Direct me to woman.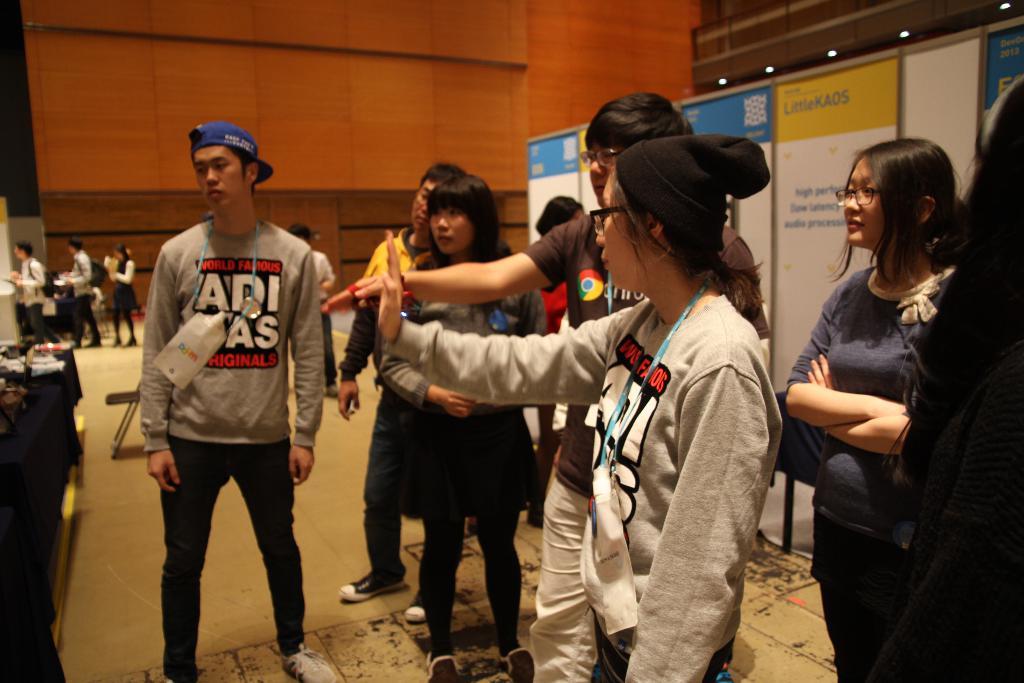
Direction: <bbox>889, 83, 1023, 682</bbox>.
